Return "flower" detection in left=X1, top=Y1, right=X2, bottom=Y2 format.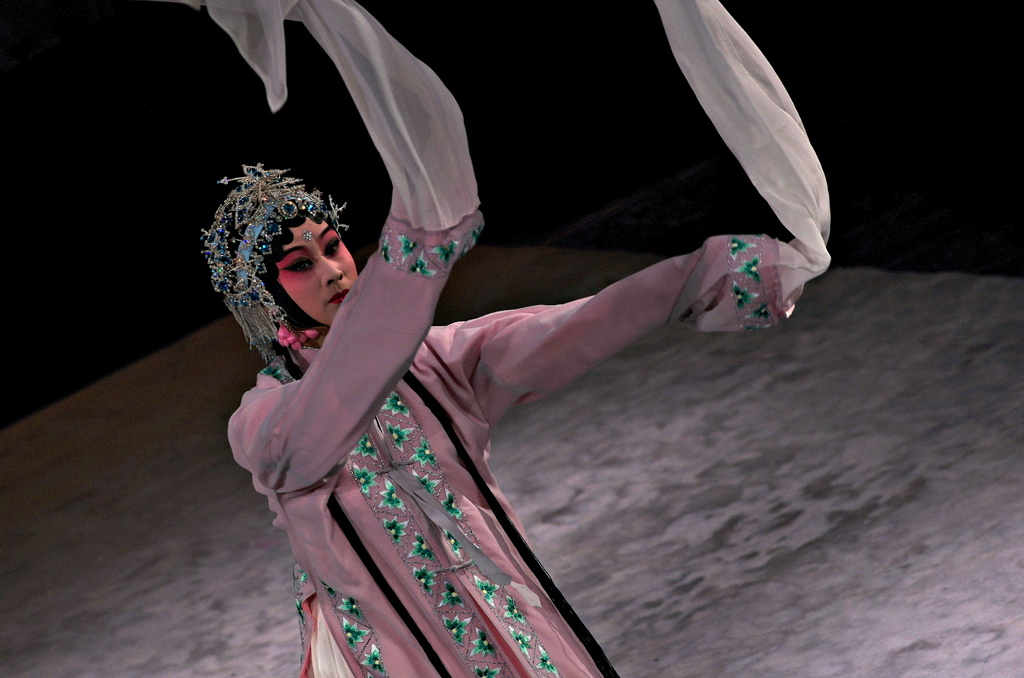
left=384, top=426, right=414, bottom=454.
